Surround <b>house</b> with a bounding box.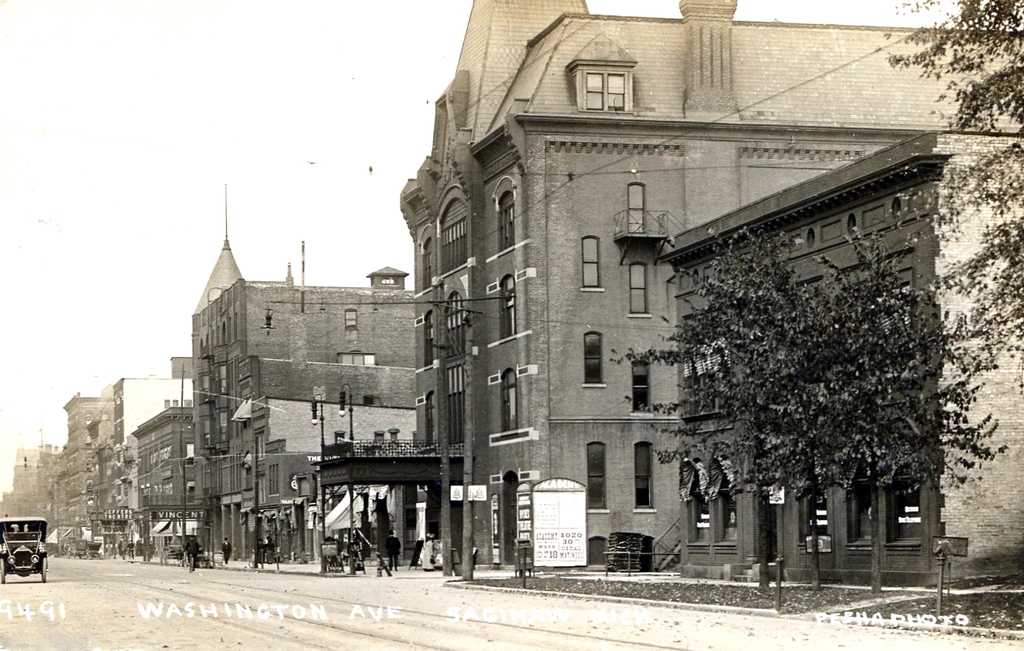
x1=47 y1=383 x2=123 y2=561.
